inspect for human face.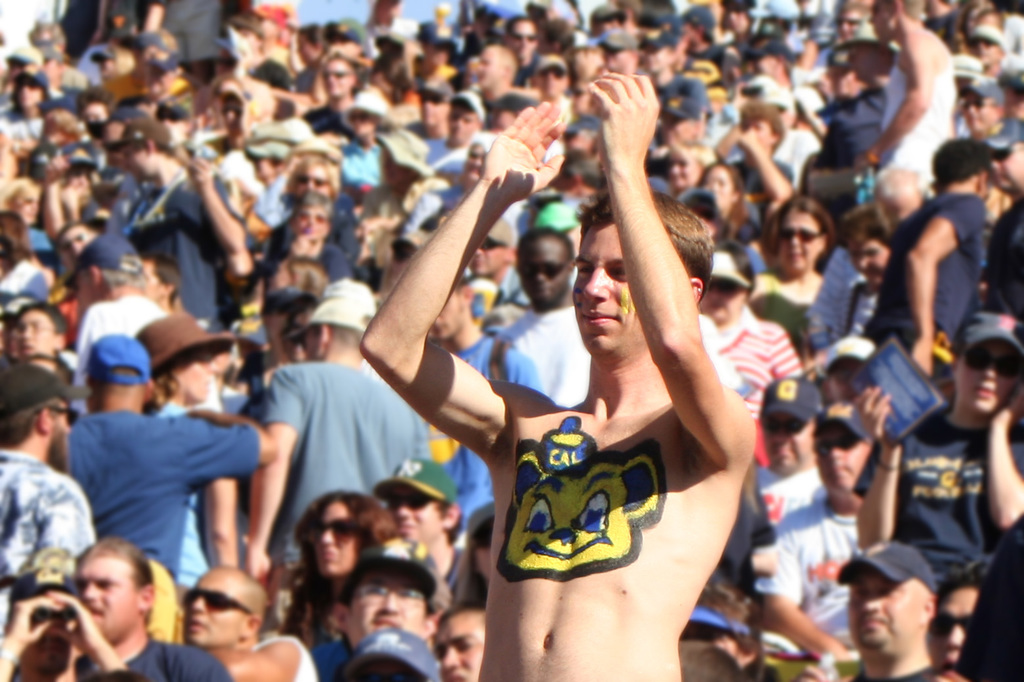
Inspection: bbox(75, 557, 139, 643).
